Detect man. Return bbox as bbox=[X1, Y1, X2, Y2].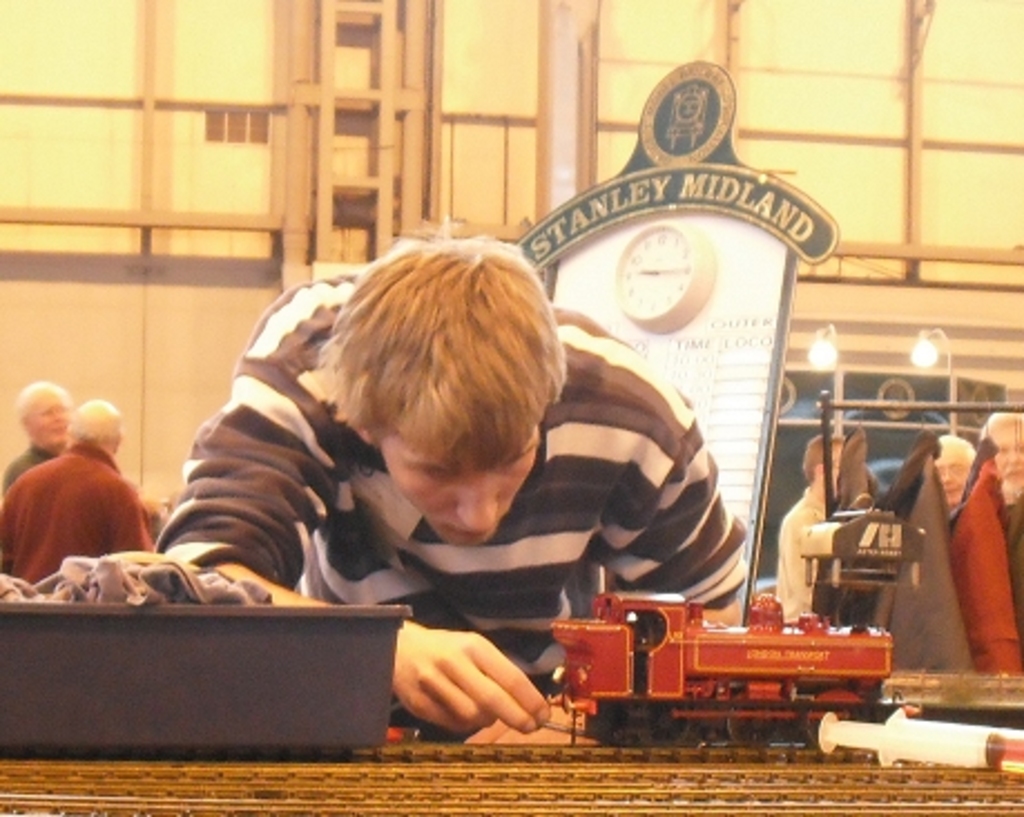
bbox=[156, 223, 754, 732].
